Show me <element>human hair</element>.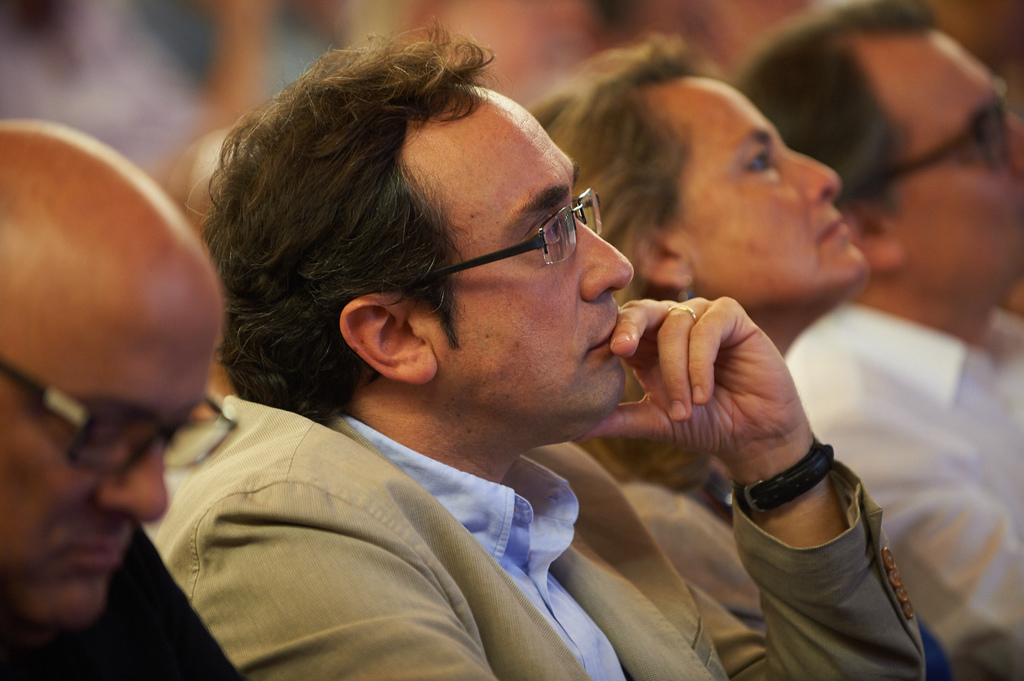
<element>human hair</element> is here: x1=210 y1=16 x2=555 y2=469.
